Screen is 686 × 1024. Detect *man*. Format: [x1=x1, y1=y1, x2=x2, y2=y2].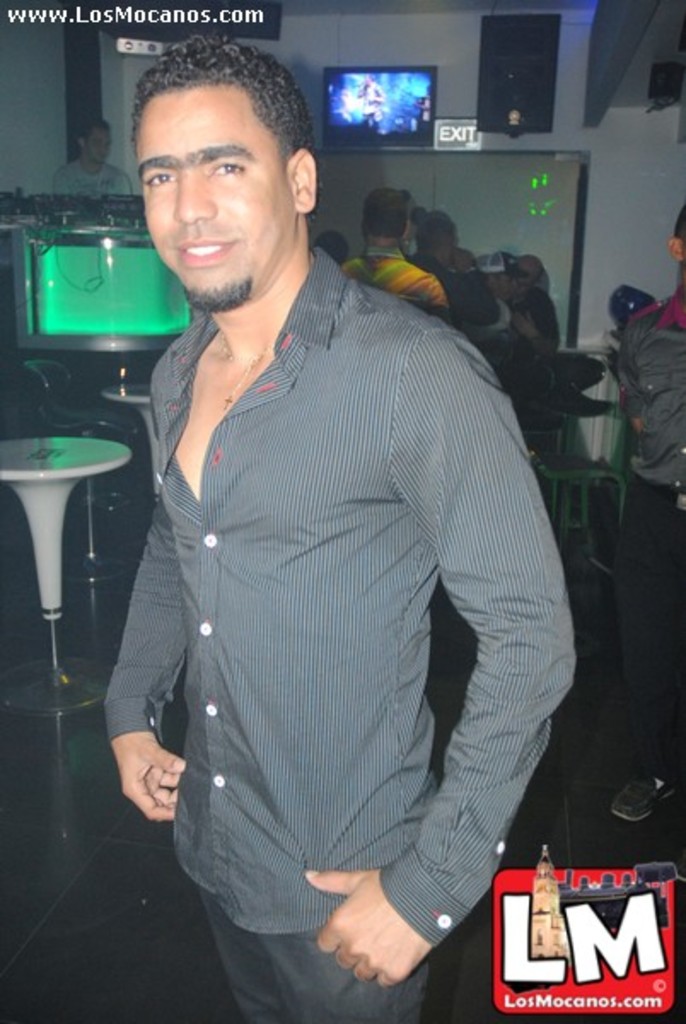
[x1=474, y1=242, x2=520, y2=352].
